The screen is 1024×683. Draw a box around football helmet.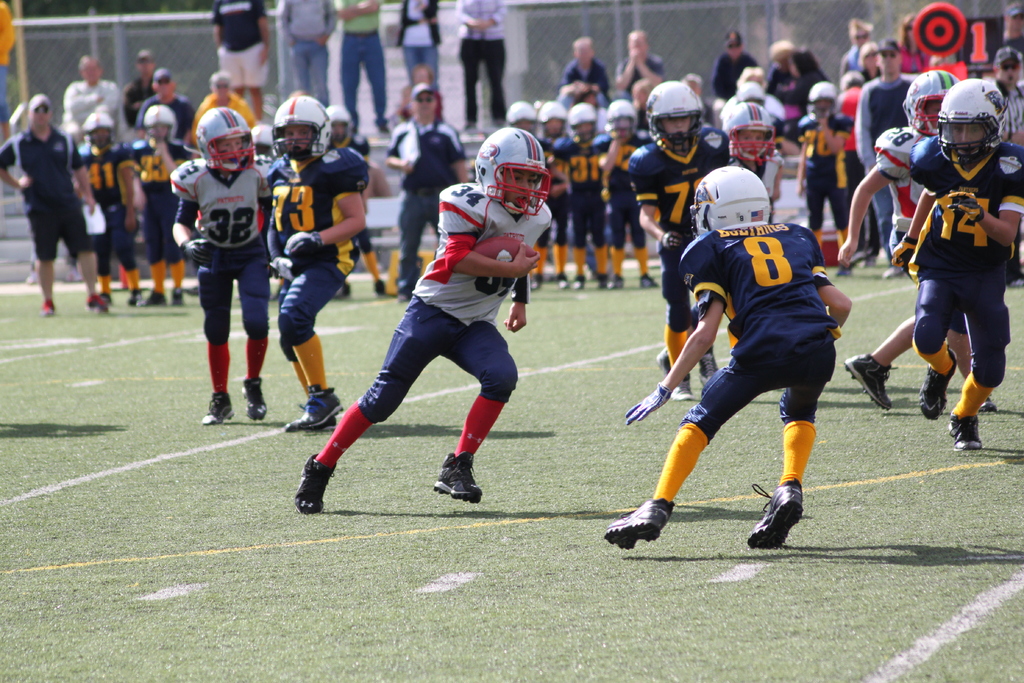
[84,104,118,154].
